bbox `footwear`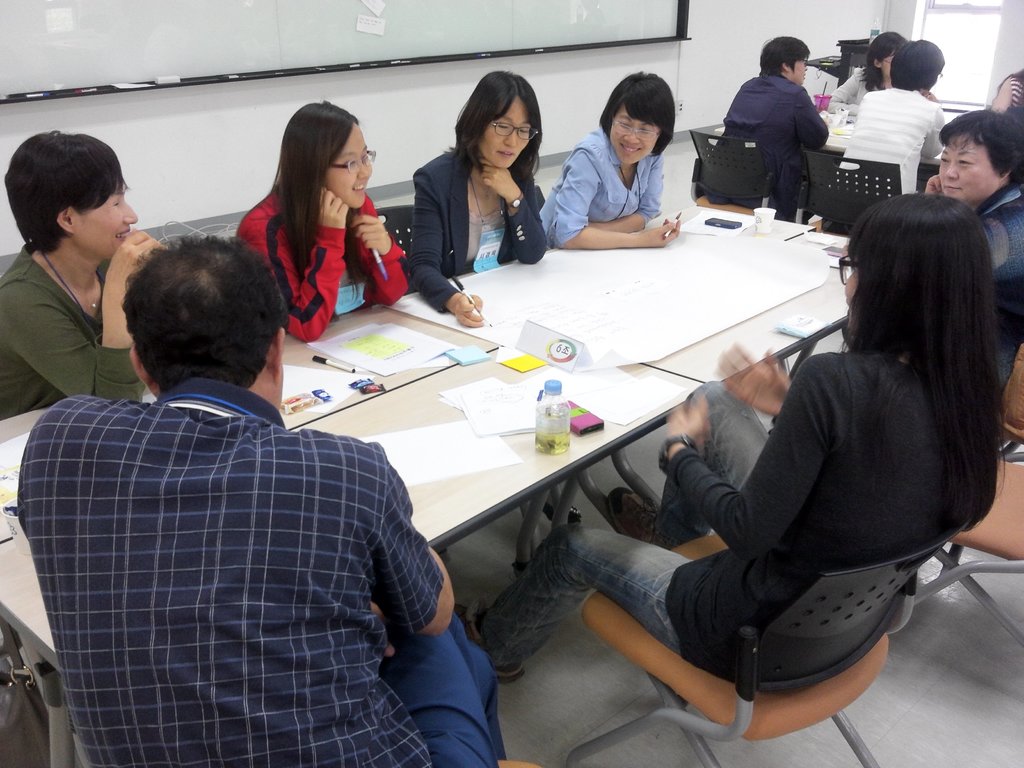
600, 483, 659, 545
